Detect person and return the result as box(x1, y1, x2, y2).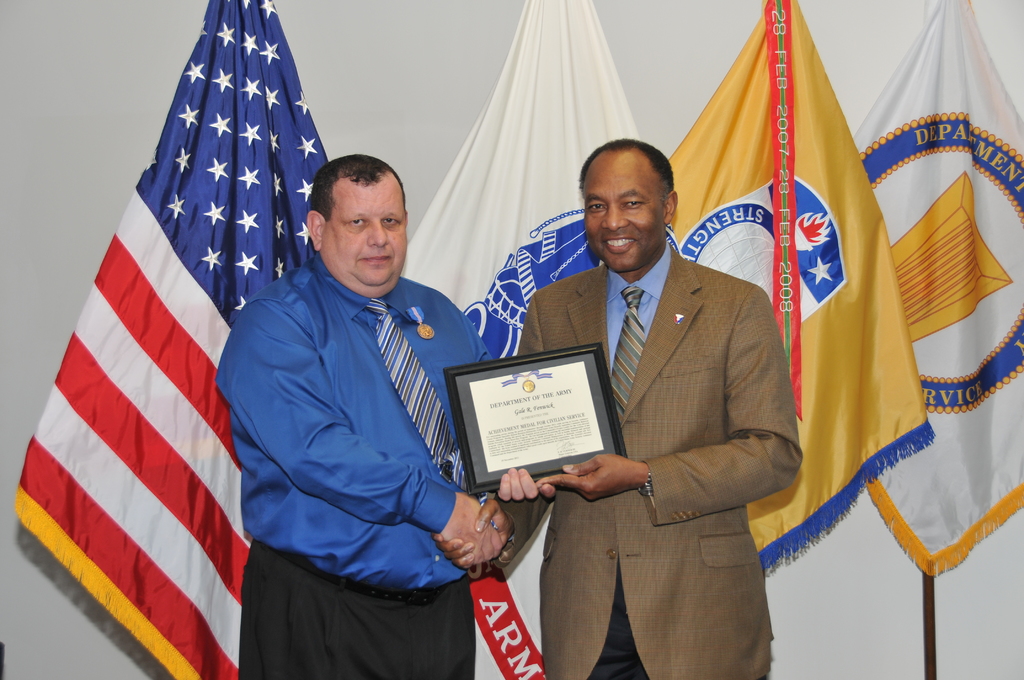
box(433, 131, 801, 679).
